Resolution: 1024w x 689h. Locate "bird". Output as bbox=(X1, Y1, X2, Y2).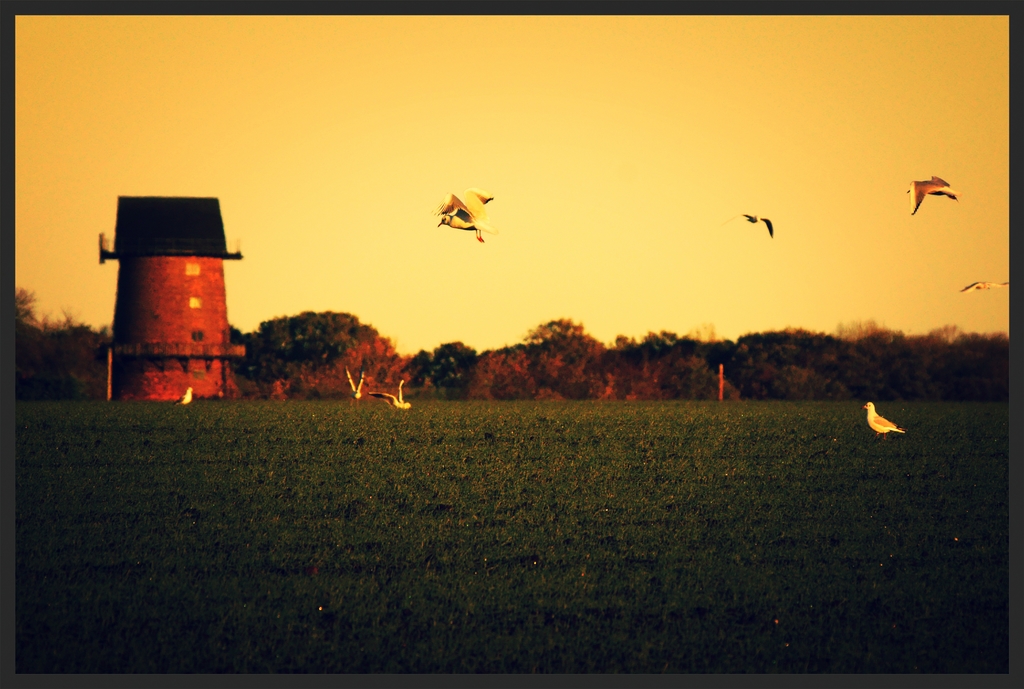
bbox=(898, 163, 966, 231).
